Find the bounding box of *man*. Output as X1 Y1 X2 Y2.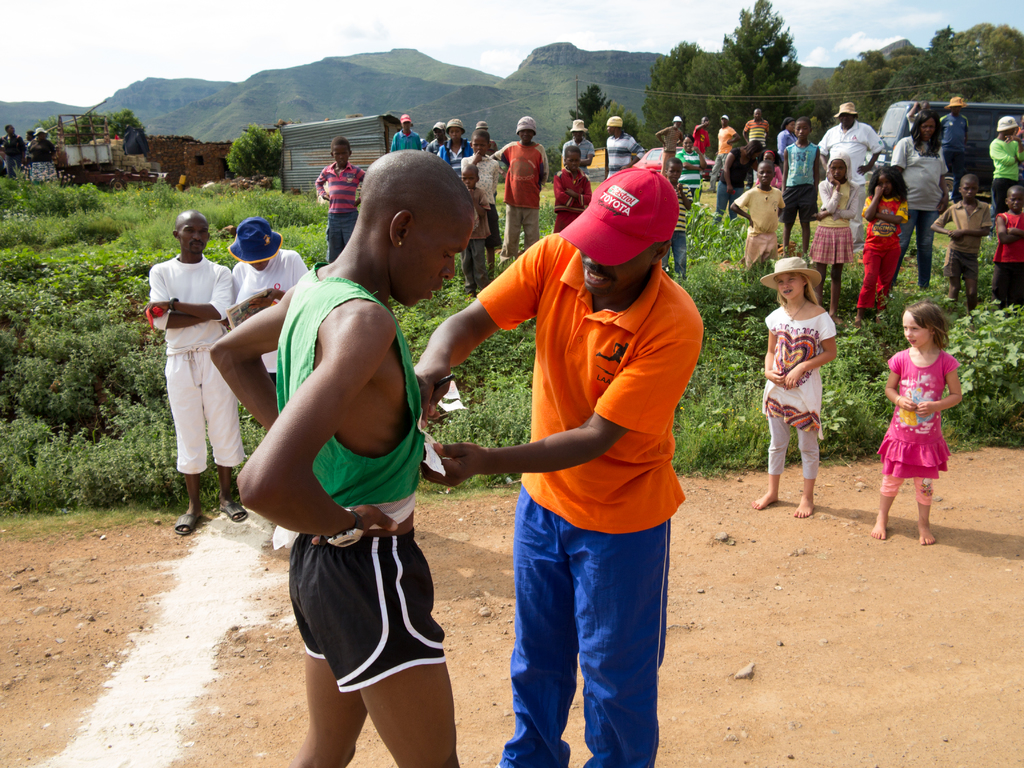
143 209 256 529.
